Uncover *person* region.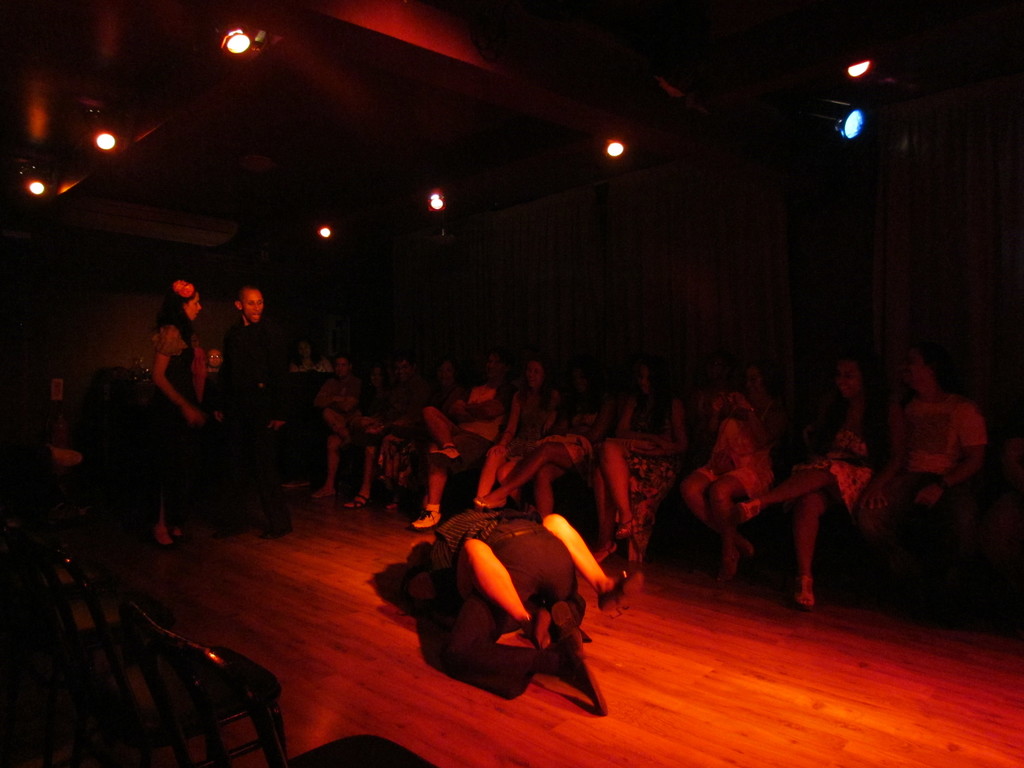
Uncovered: box(678, 364, 781, 569).
